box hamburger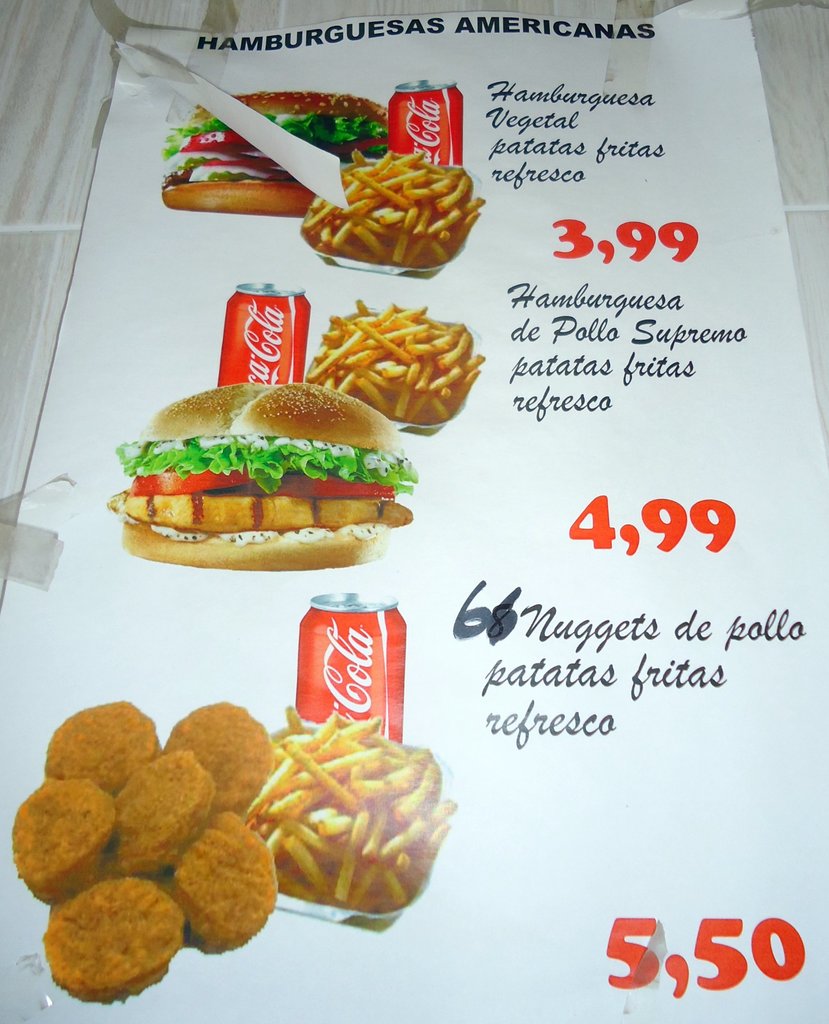
(left=160, top=93, right=390, bottom=214)
